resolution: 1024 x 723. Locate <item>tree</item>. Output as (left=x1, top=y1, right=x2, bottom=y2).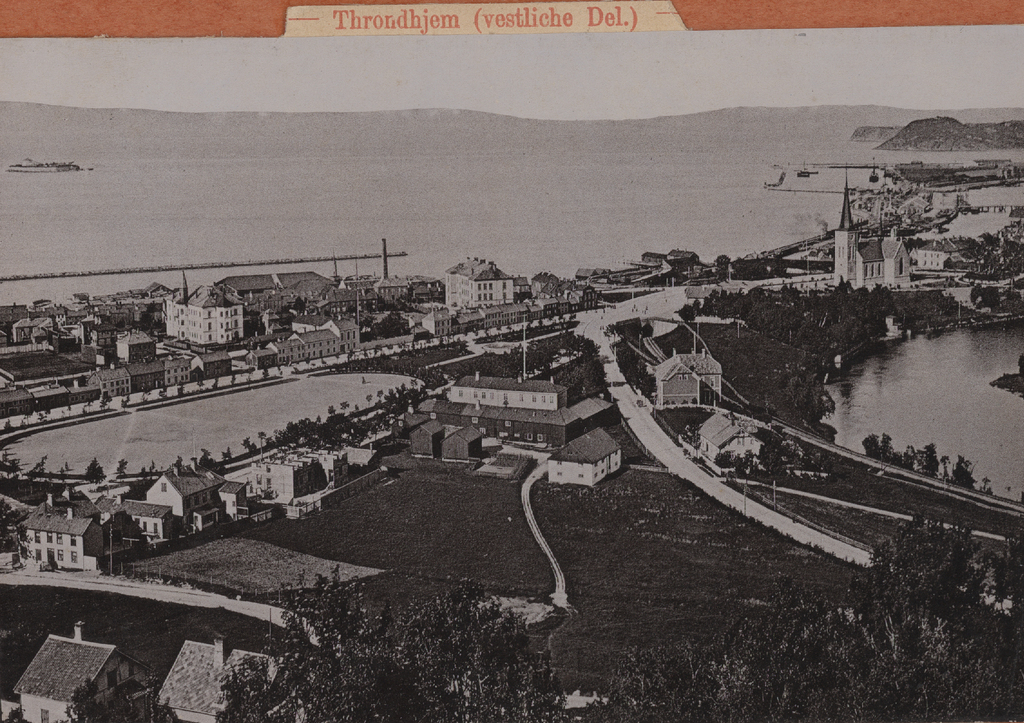
(left=869, top=512, right=1014, bottom=722).
